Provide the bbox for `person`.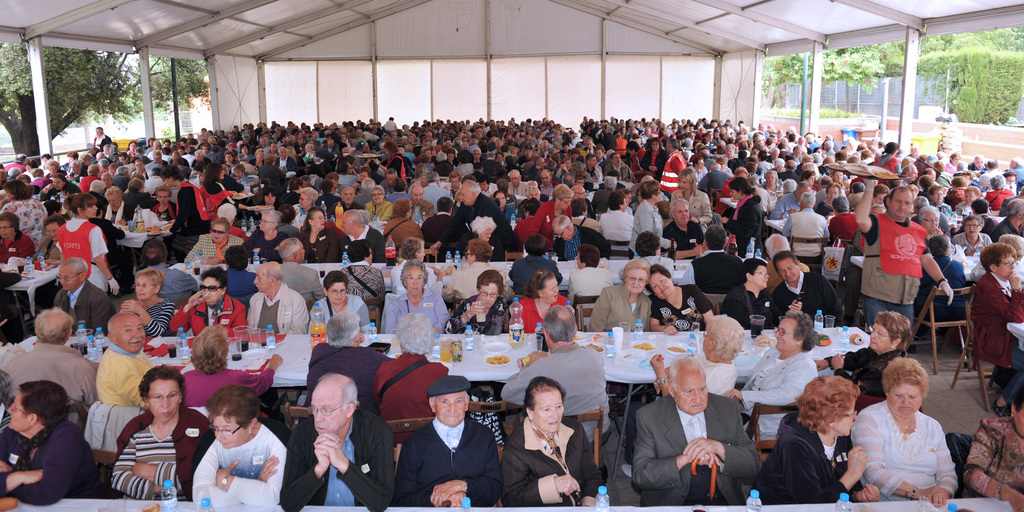
bbox=(385, 201, 424, 252).
